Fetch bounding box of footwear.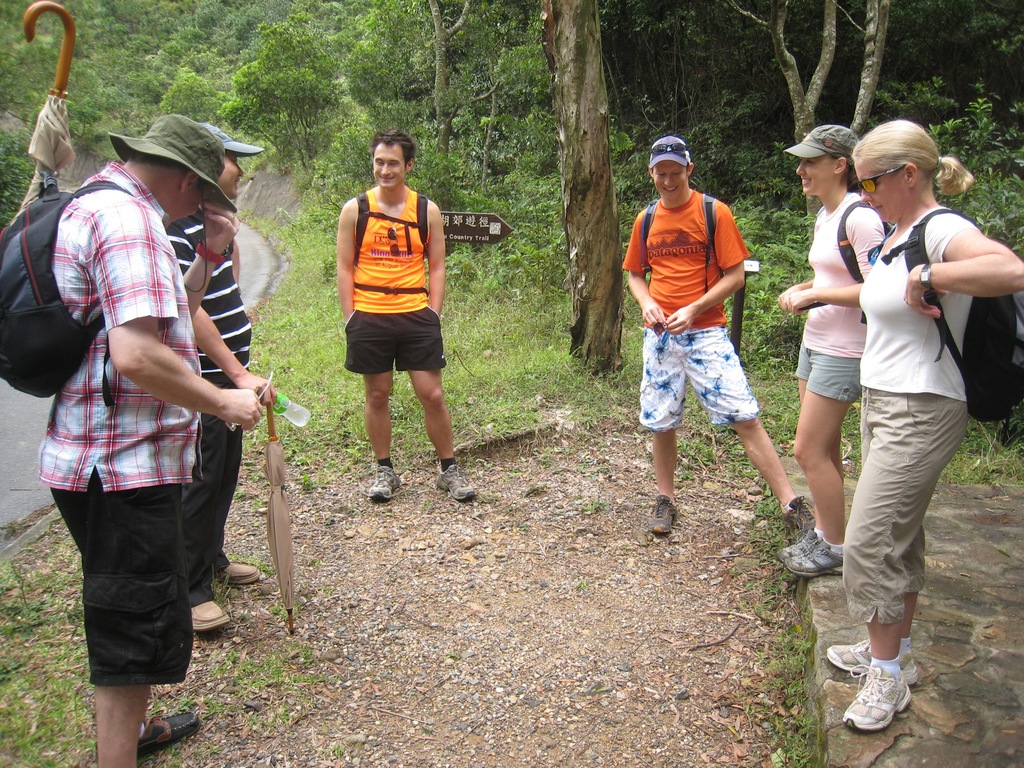
Bbox: 824/639/920/683.
